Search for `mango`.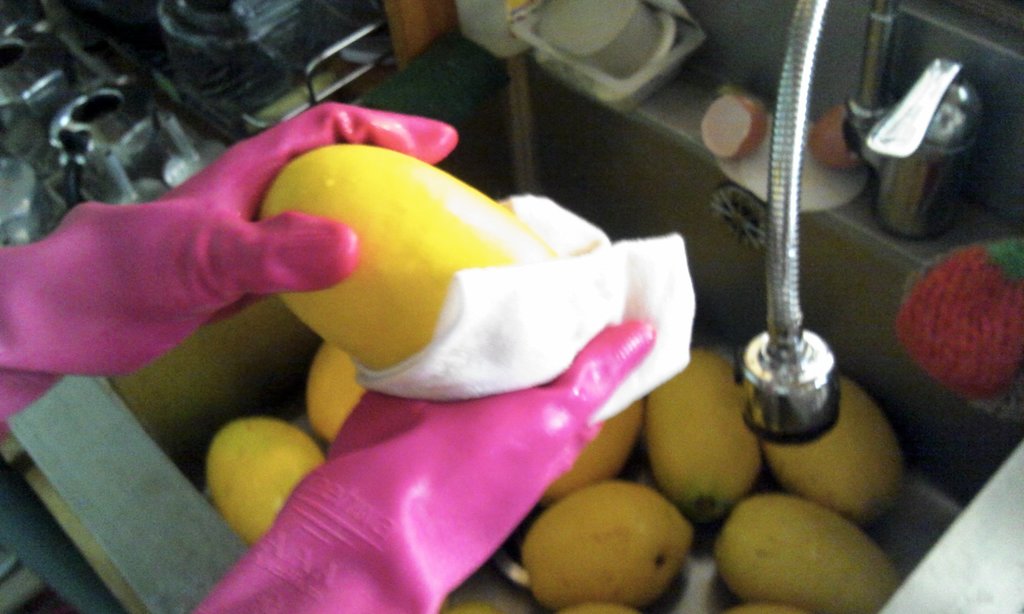
Found at {"left": 258, "top": 146, "right": 552, "bottom": 368}.
